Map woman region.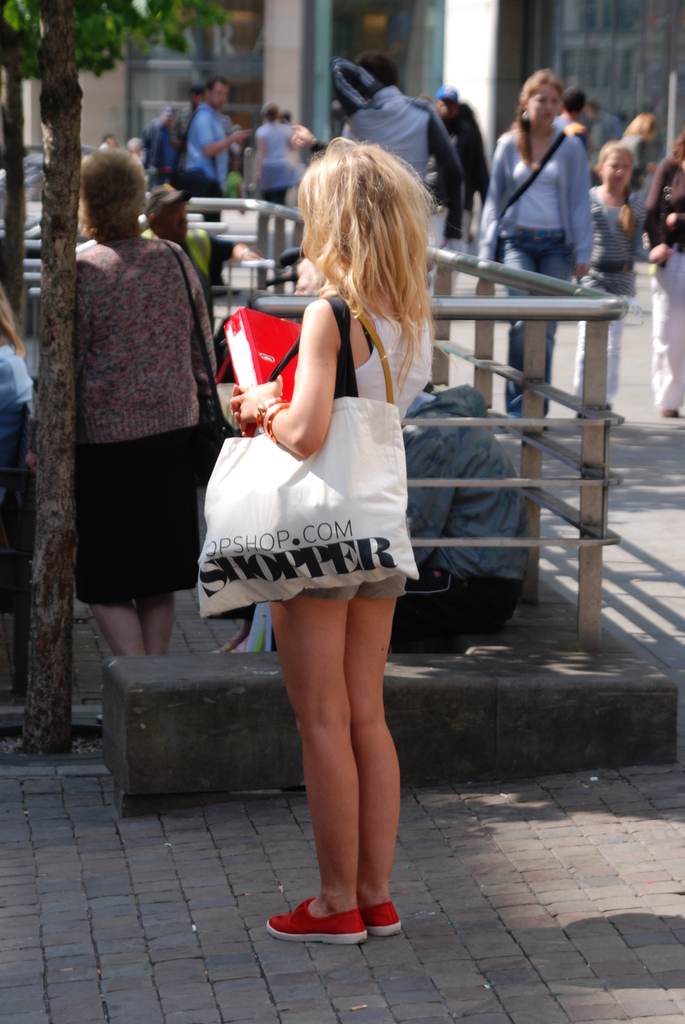
Mapped to <bbox>201, 157, 465, 883</bbox>.
